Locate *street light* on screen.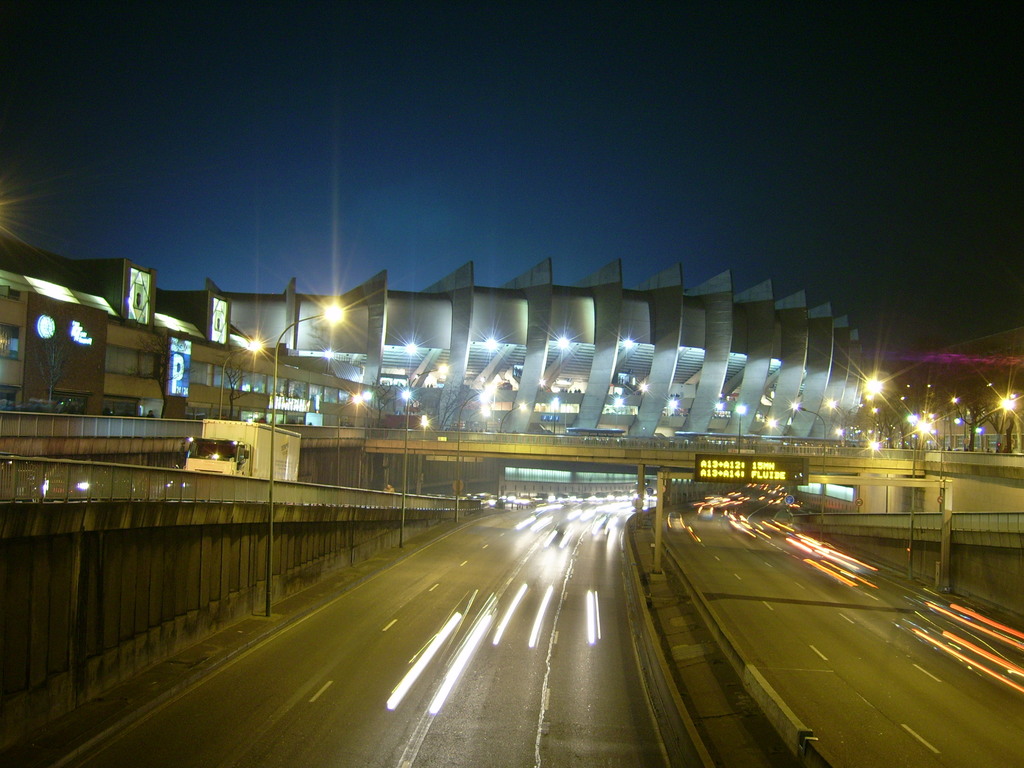
On screen at (501, 399, 529, 436).
